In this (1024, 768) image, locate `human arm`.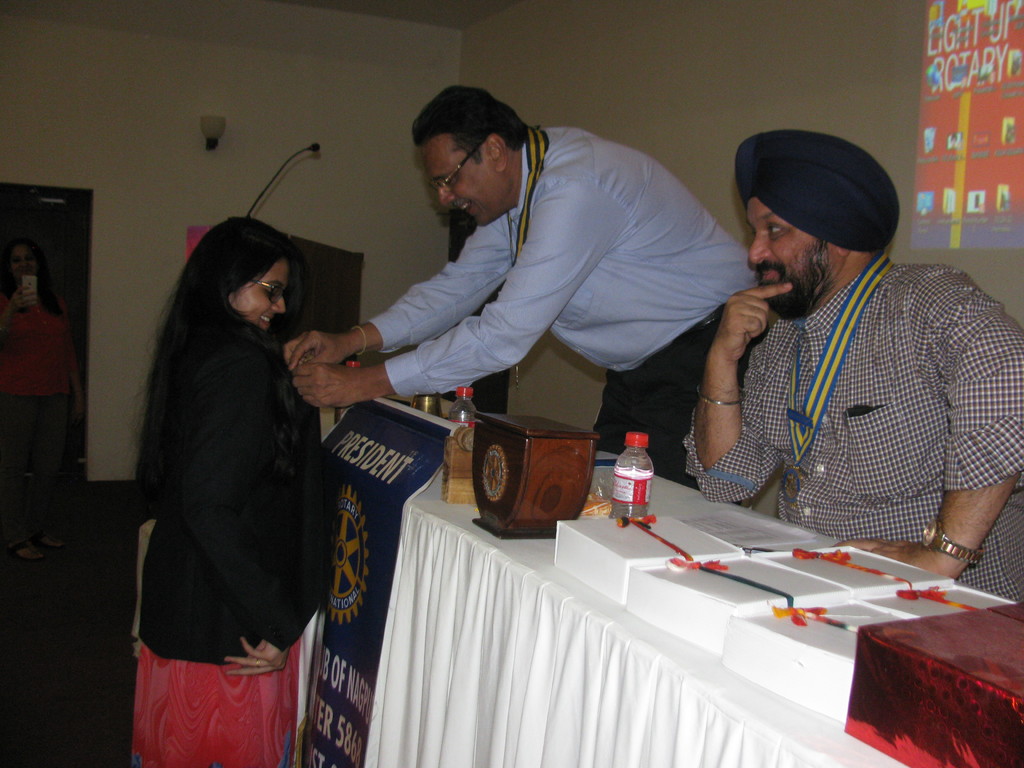
Bounding box: x1=285, y1=179, x2=628, y2=410.
